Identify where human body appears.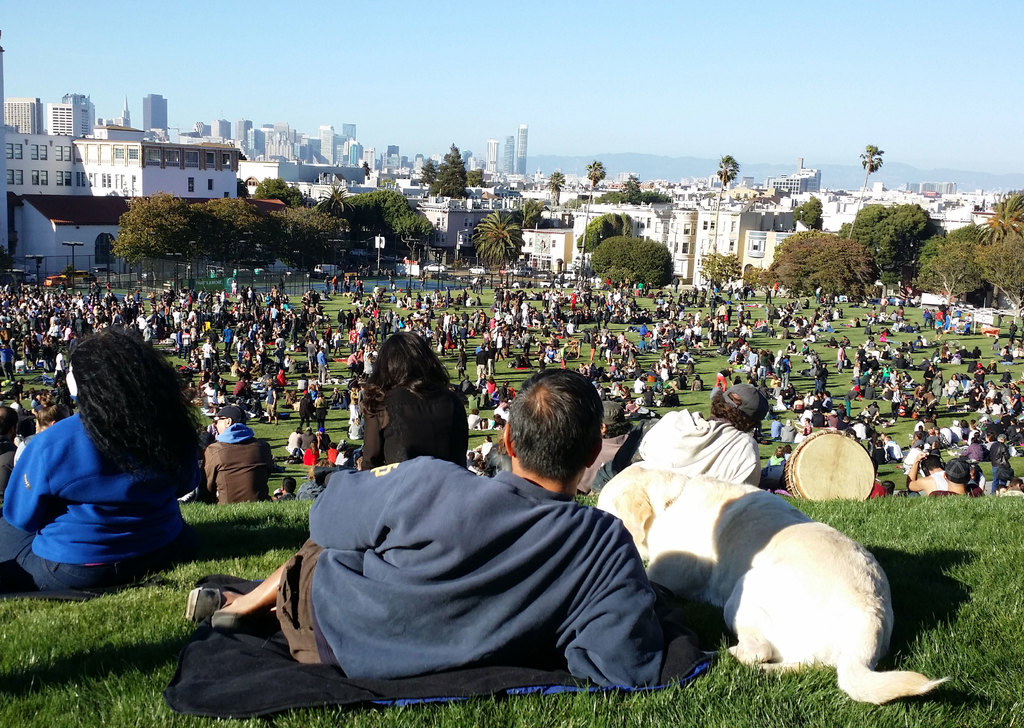
Appears at (left=221, top=452, right=680, bottom=690).
